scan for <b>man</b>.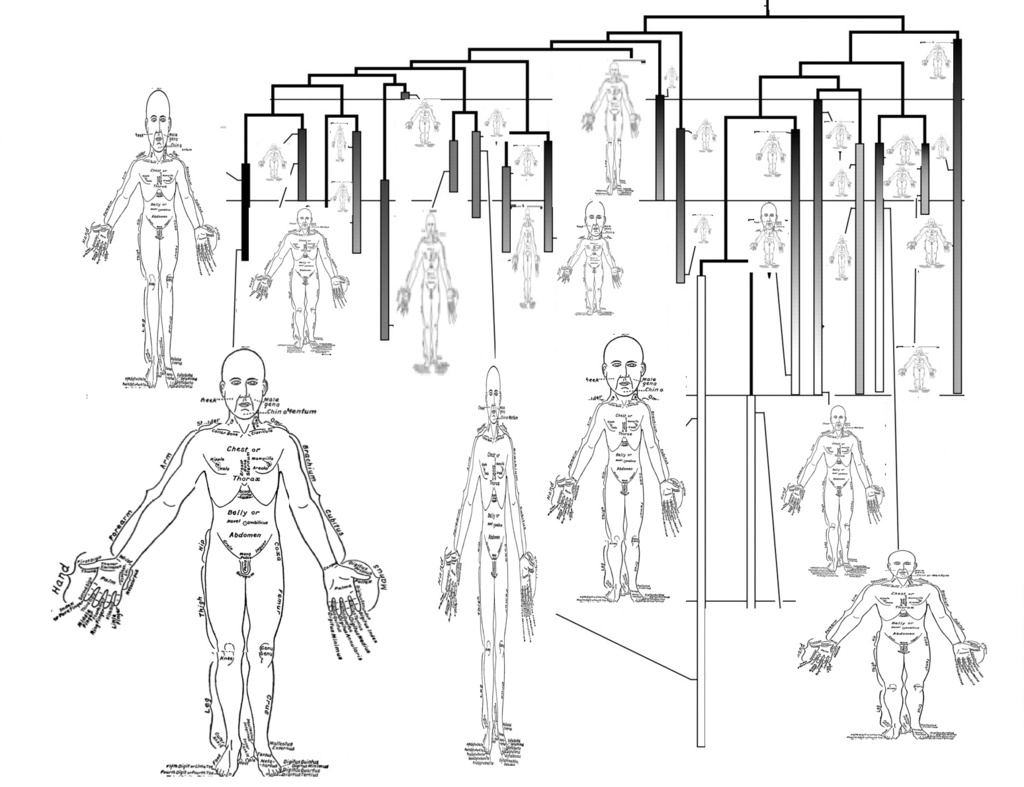
Scan result: x1=829 y1=233 x2=853 y2=284.
